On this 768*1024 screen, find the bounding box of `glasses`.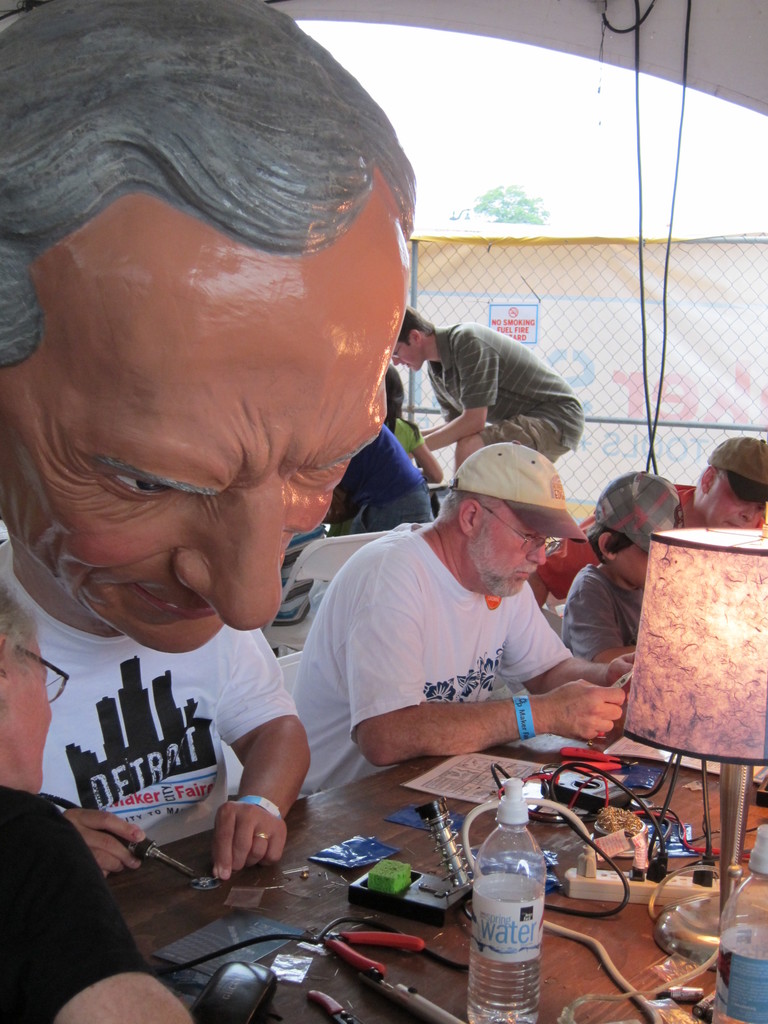
Bounding box: bbox(477, 497, 564, 550).
